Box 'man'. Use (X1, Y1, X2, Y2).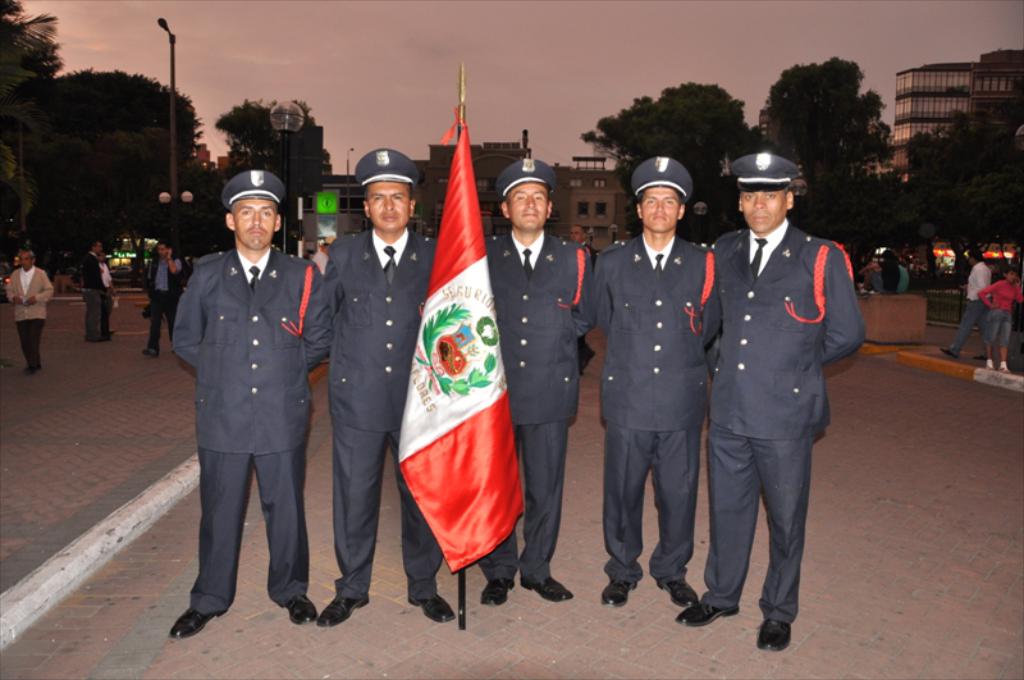
(927, 243, 1002, 370).
